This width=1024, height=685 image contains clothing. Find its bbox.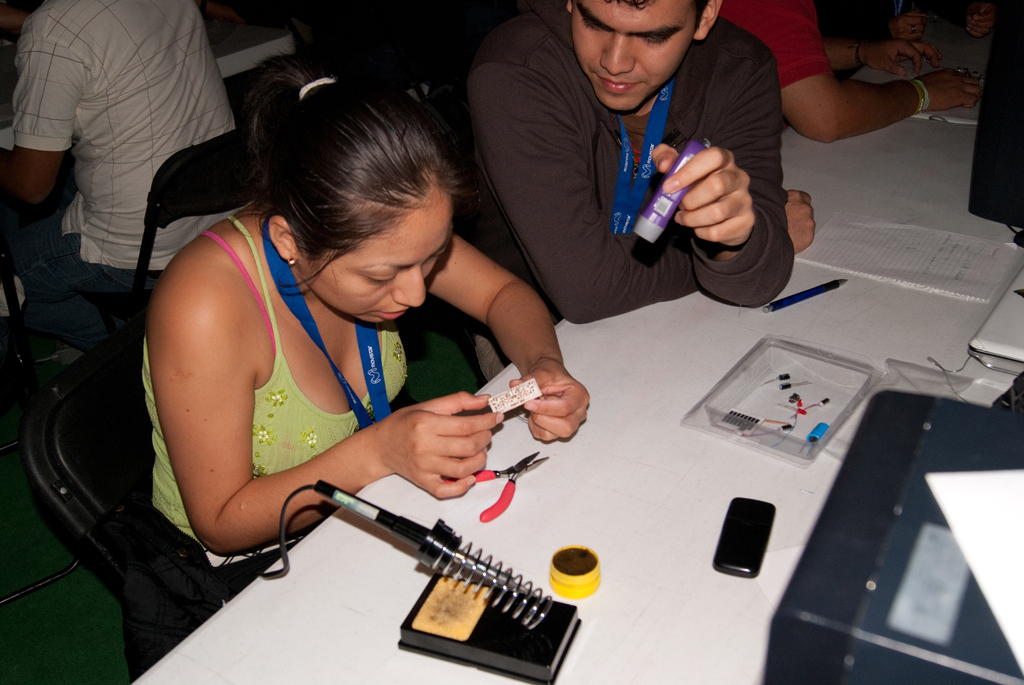
BBox(127, 482, 231, 679).
